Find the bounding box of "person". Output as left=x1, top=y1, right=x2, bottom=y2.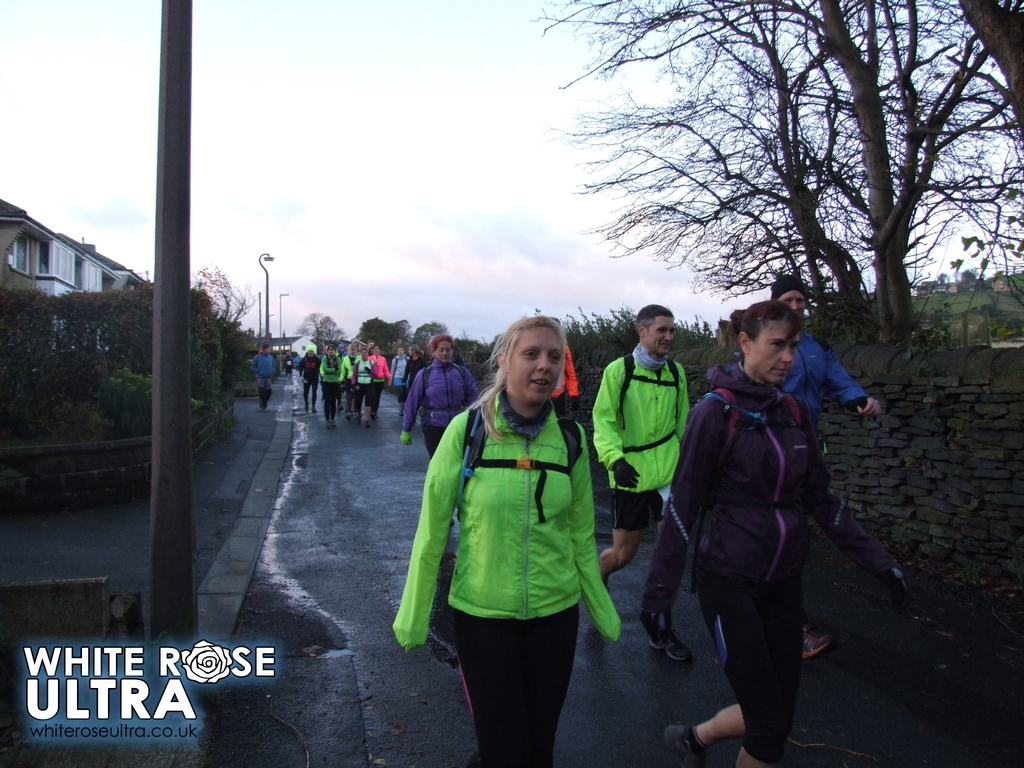
left=595, top=303, right=692, bottom=589.
